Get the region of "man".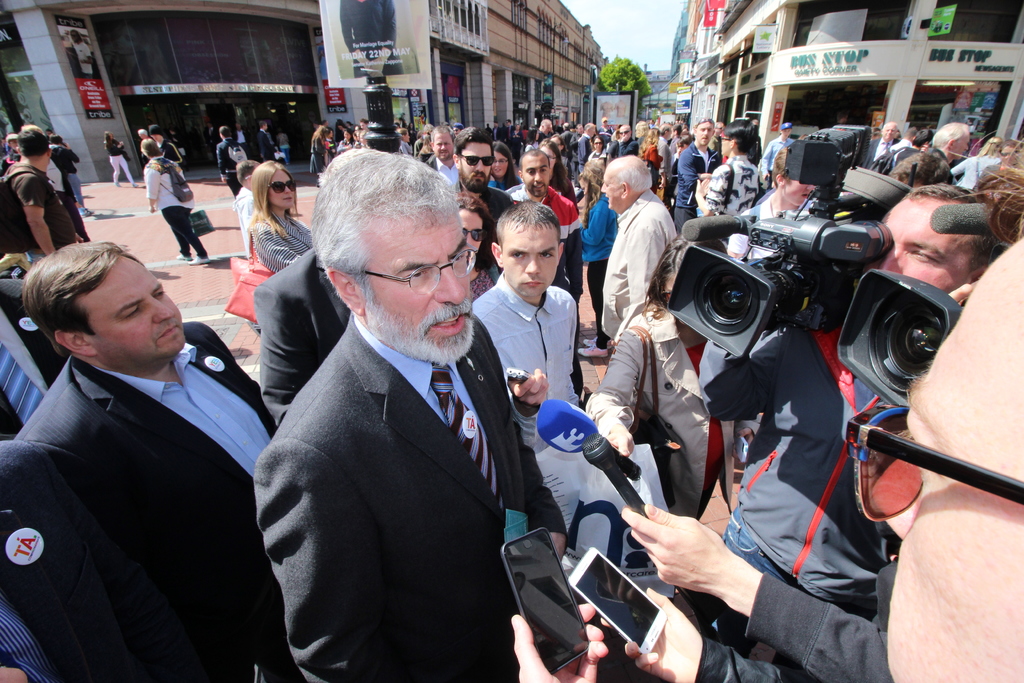
<region>601, 115, 611, 131</region>.
